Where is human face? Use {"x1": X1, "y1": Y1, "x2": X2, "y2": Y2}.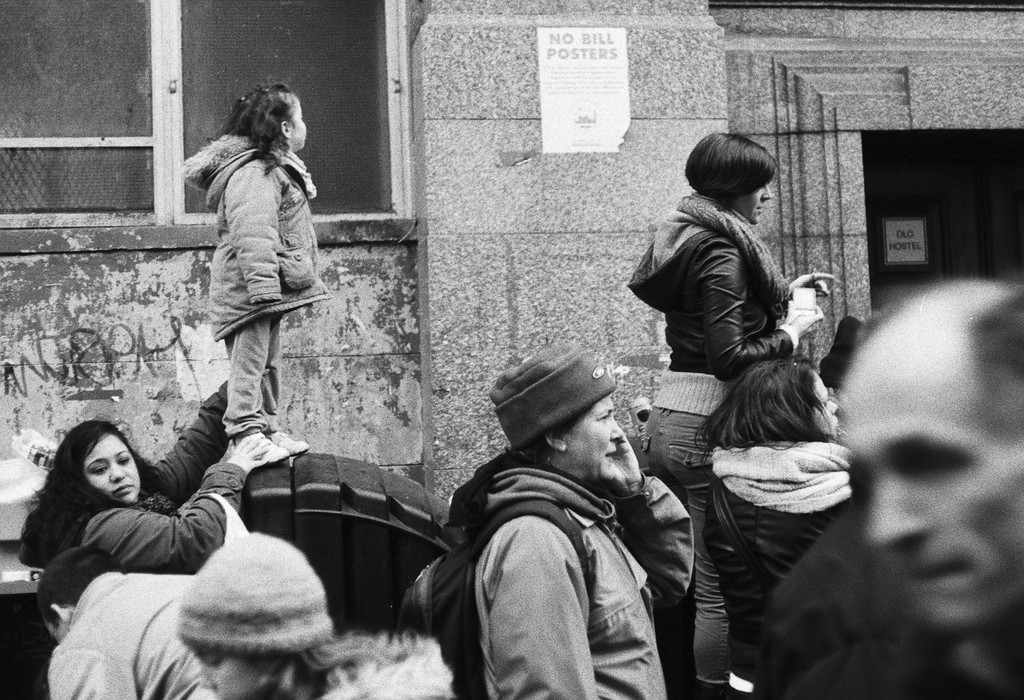
{"x1": 188, "y1": 635, "x2": 264, "y2": 699}.
